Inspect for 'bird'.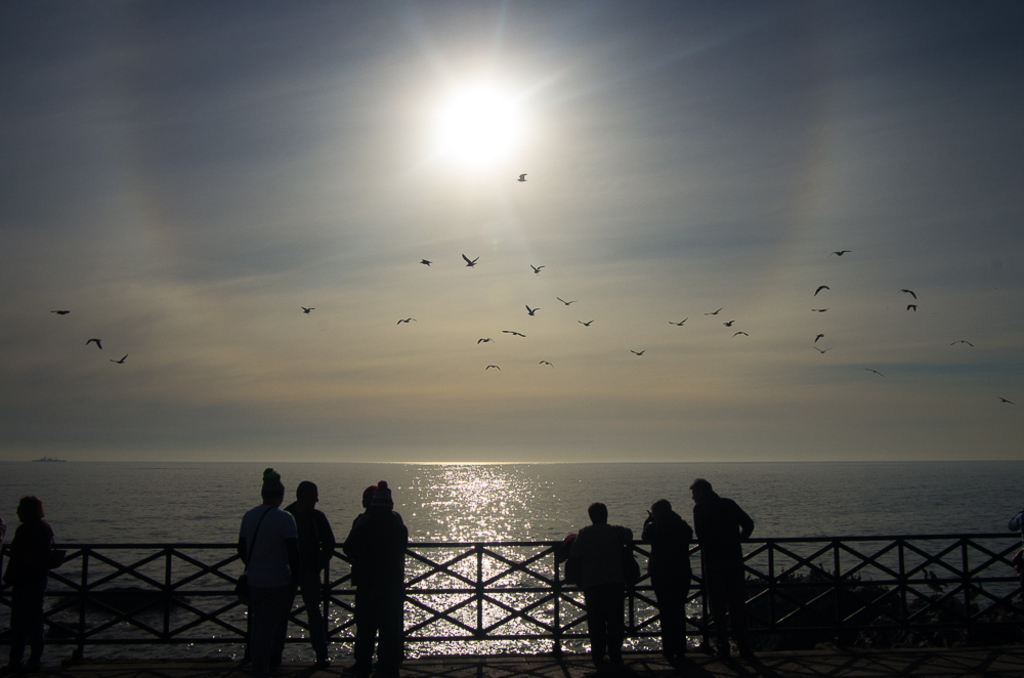
Inspection: pyautogui.locateOnScreen(83, 333, 104, 350).
